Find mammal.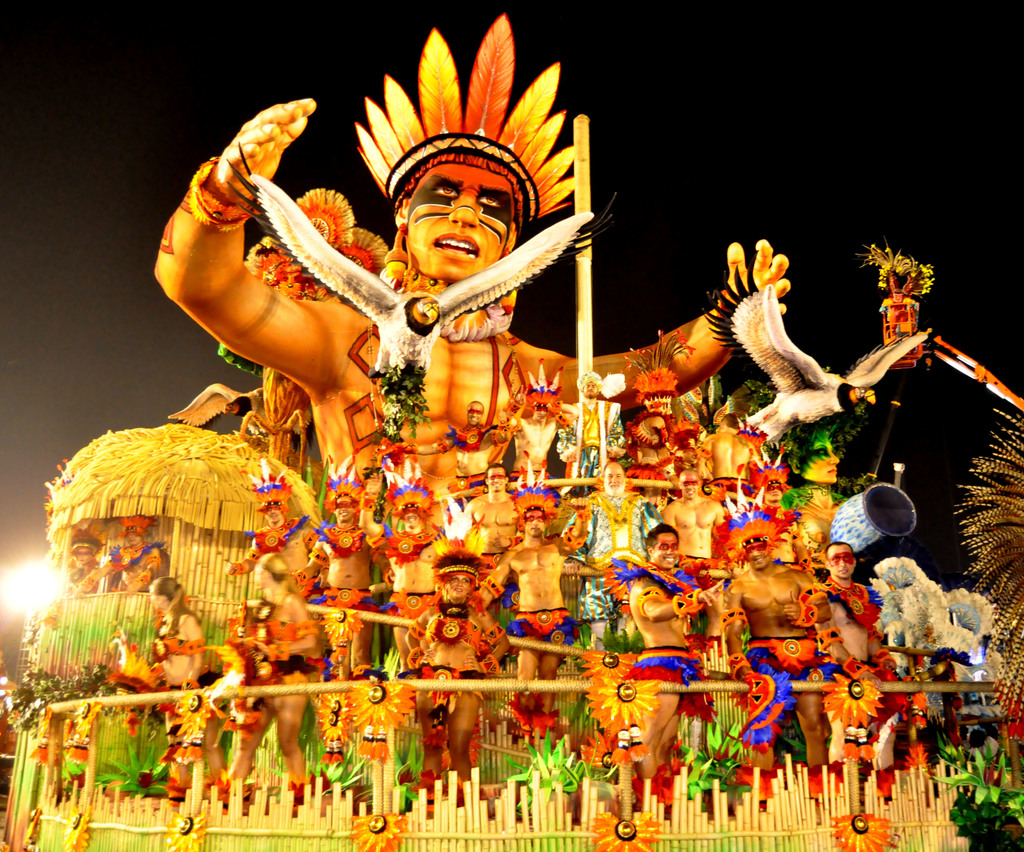
Rect(558, 370, 628, 502).
